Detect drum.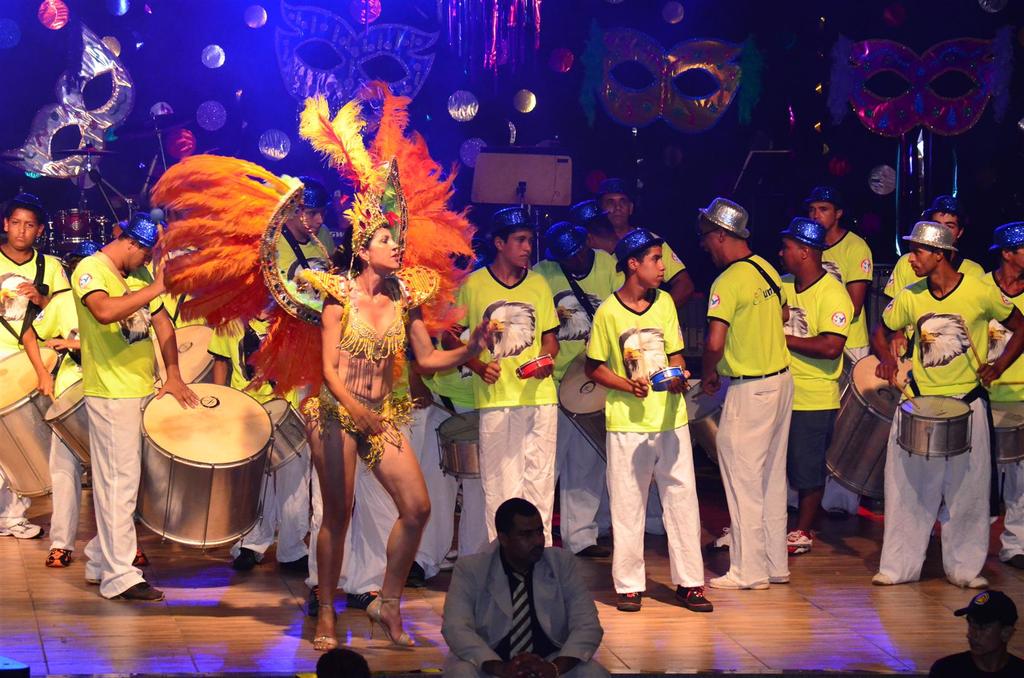
Detected at [x1=33, y1=218, x2=52, y2=248].
